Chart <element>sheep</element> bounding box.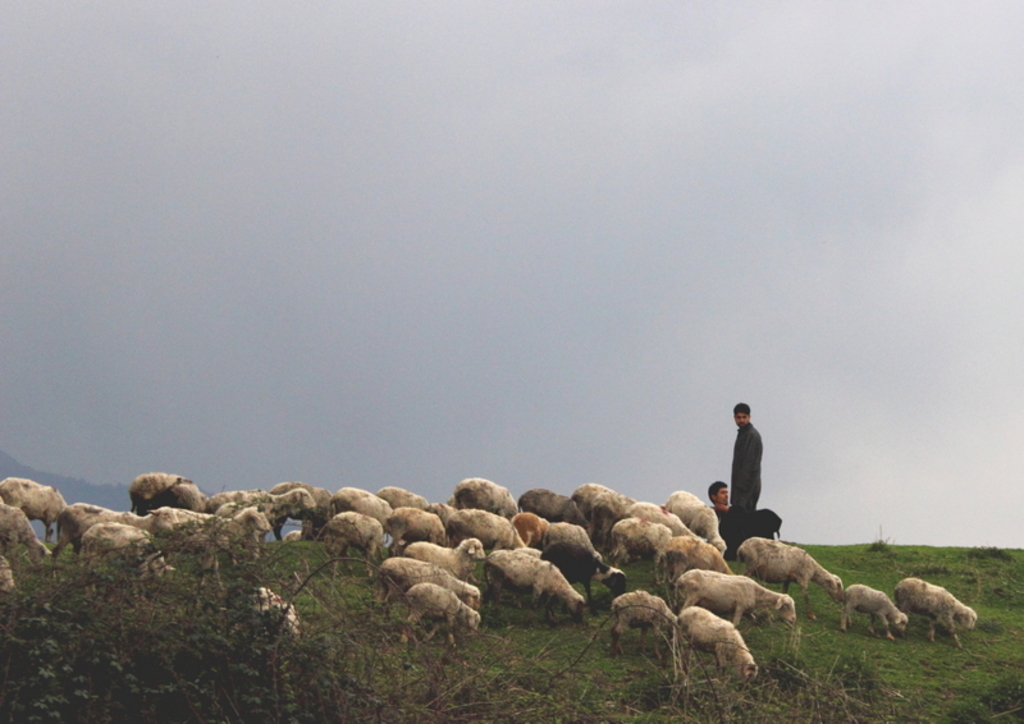
Charted: locate(0, 472, 67, 536).
